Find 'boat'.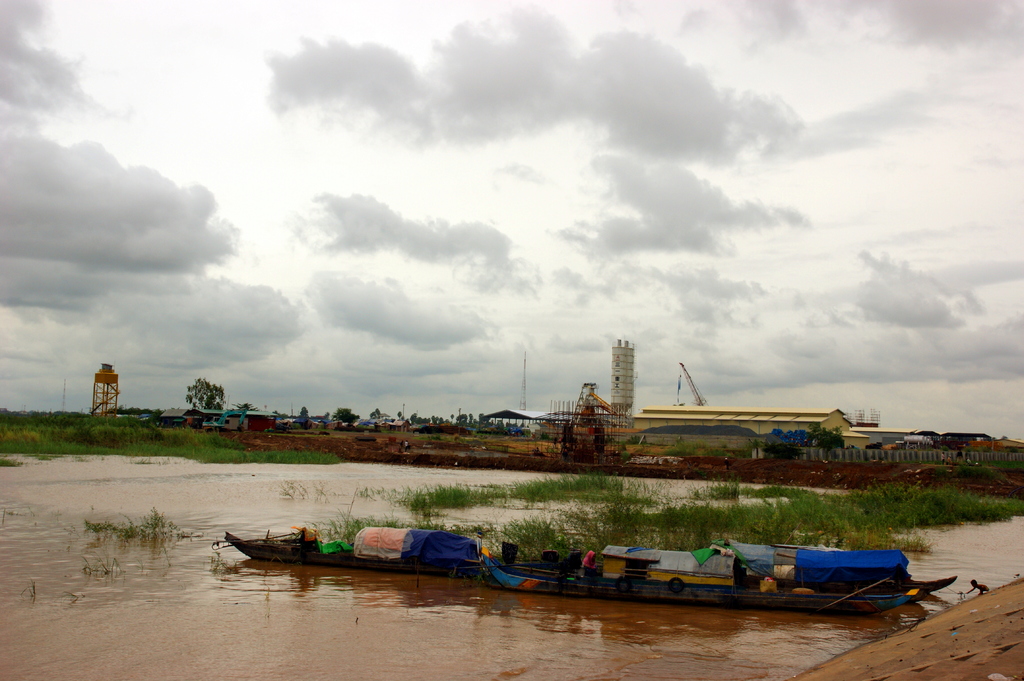
BBox(479, 544, 961, 618).
